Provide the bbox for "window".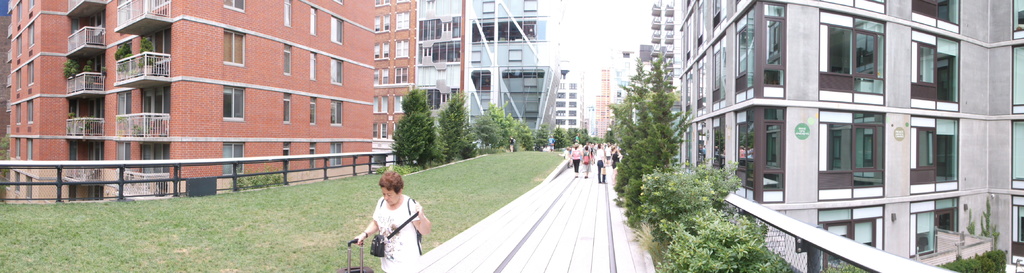
377,72,379,87.
